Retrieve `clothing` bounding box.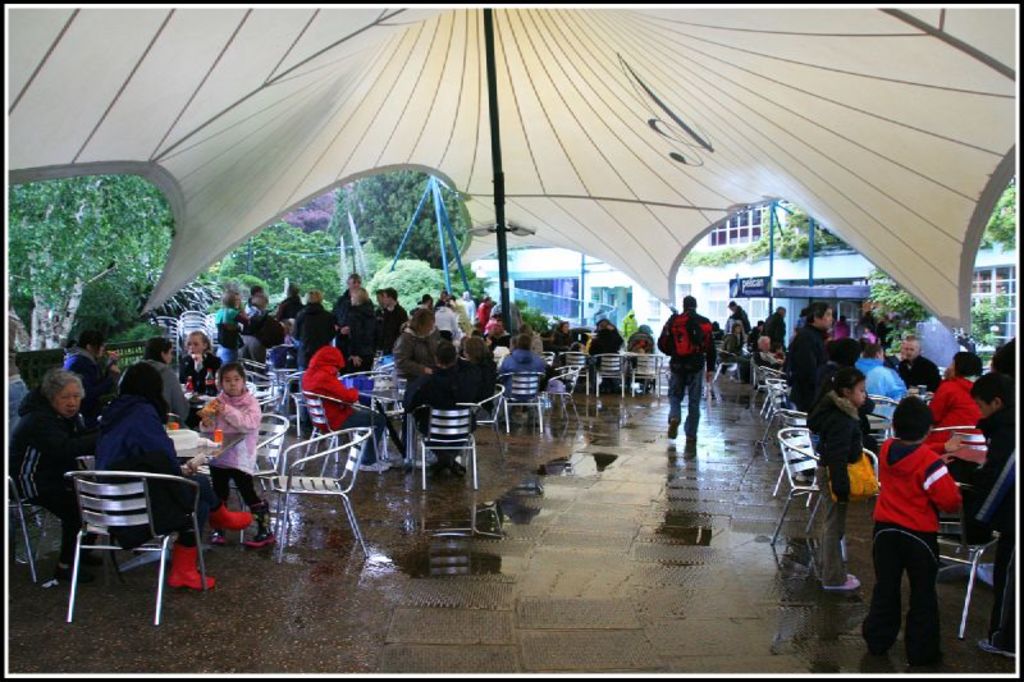
Bounding box: crop(242, 296, 269, 362).
